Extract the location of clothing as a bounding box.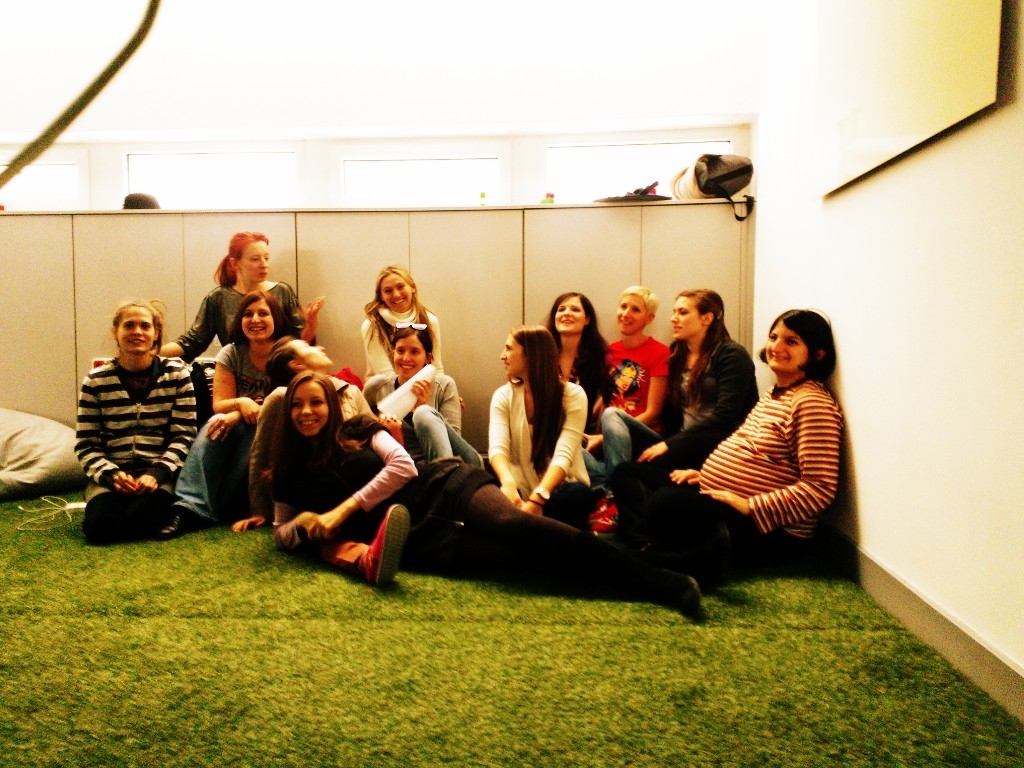
BBox(174, 340, 274, 518).
